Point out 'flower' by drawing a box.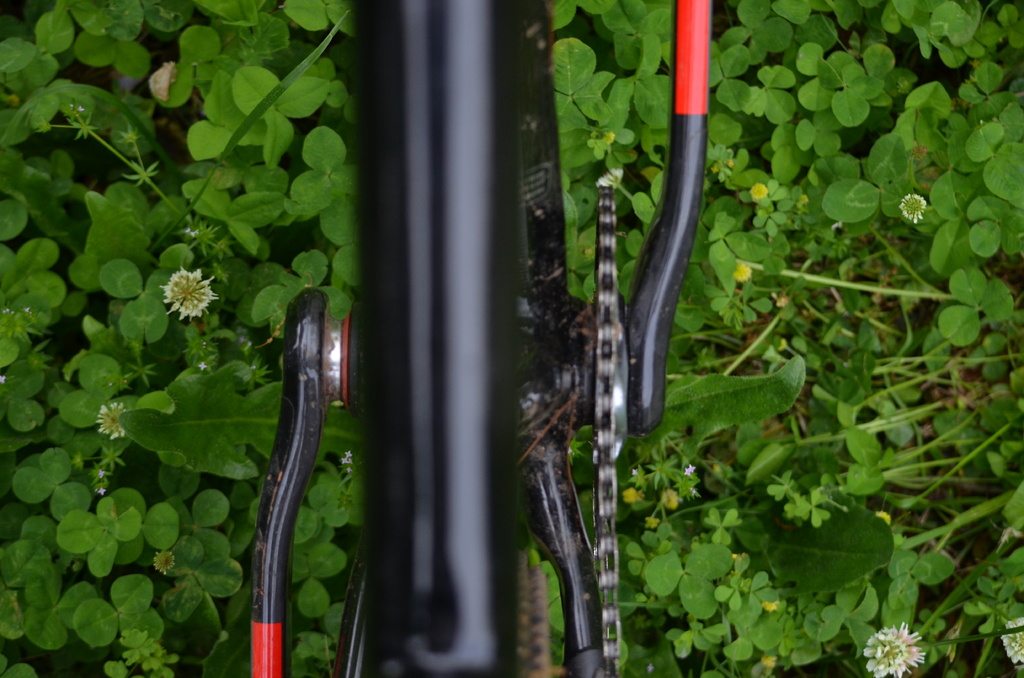
pyautogui.locateOnScreen(622, 486, 644, 504).
